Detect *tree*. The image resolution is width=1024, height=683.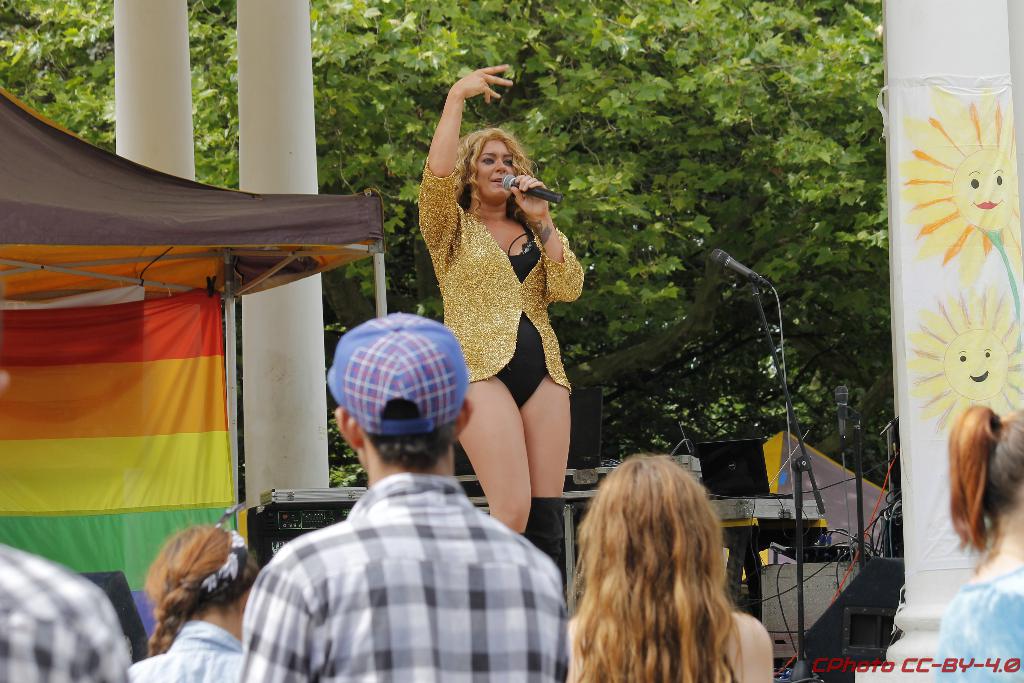
box=[0, 0, 883, 485].
